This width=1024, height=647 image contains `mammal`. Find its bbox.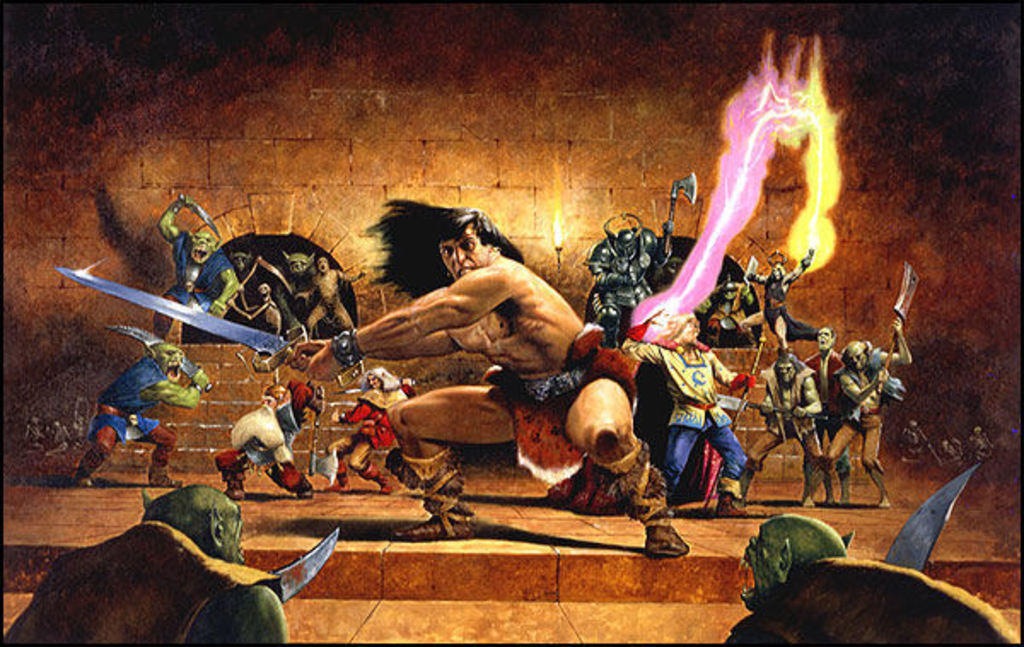
{"x1": 712, "y1": 509, "x2": 1022, "y2": 644}.
